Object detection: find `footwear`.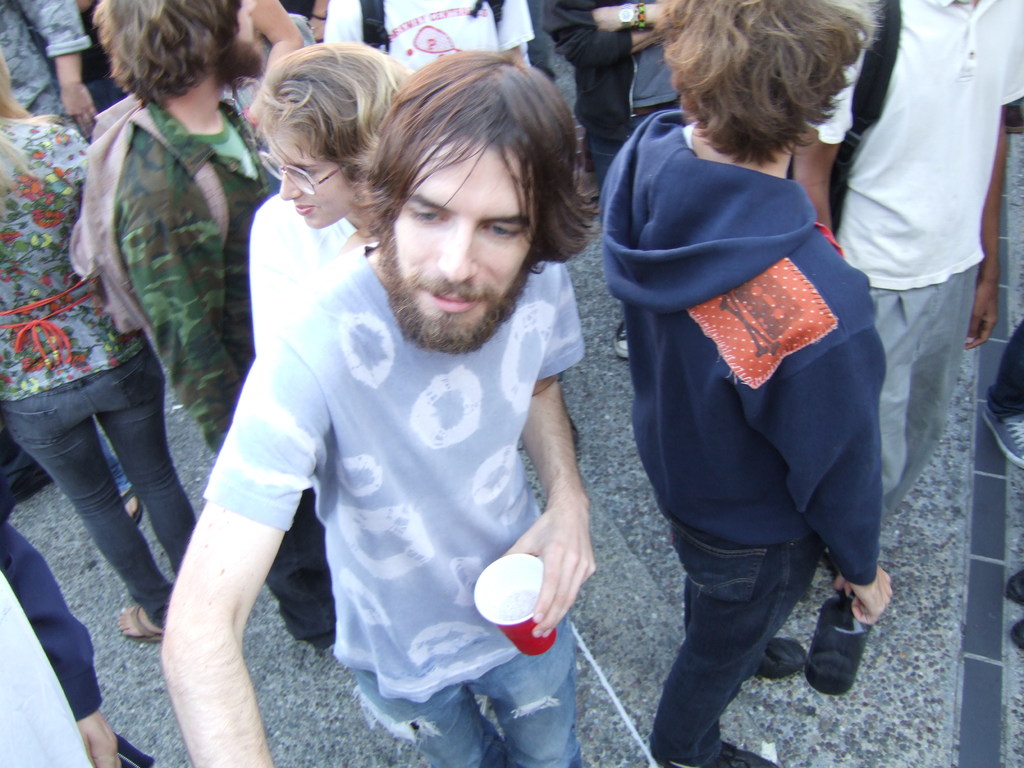
{"x1": 113, "y1": 606, "x2": 163, "y2": 644}.
